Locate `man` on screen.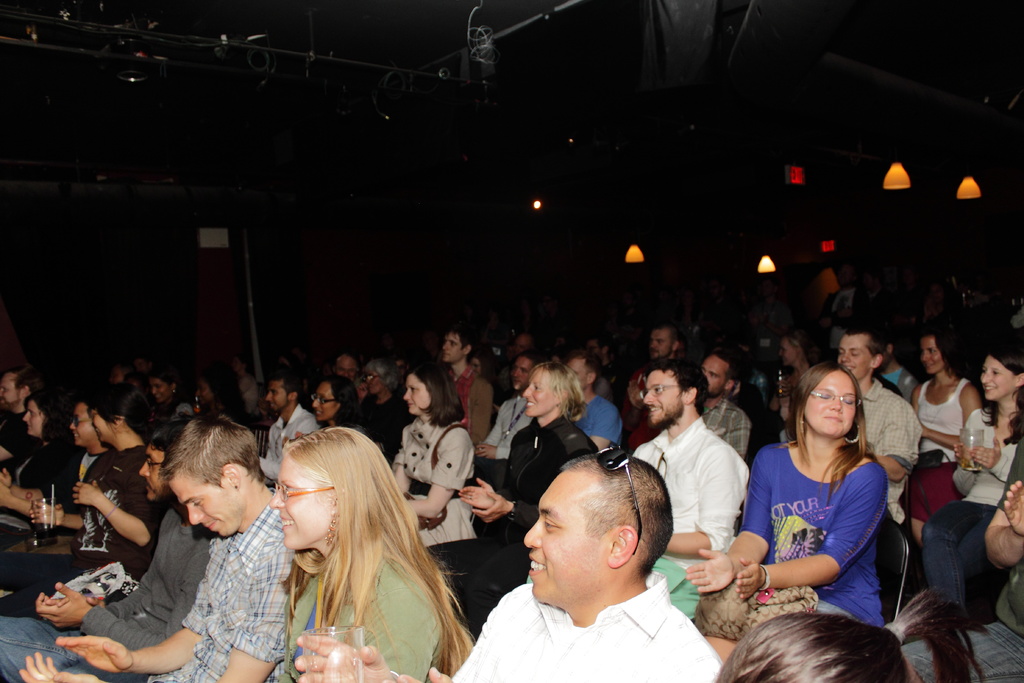
On screen at locate(436, 322, 493, 447).
